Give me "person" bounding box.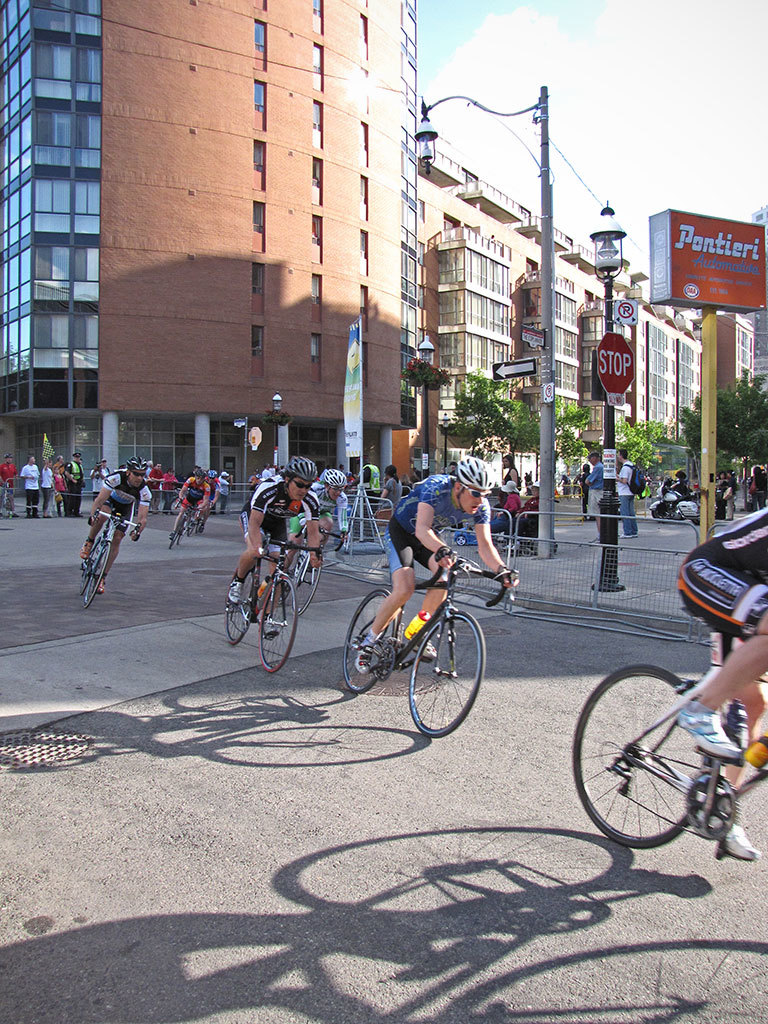
left=383, top=463, right=406, bottom=508.
